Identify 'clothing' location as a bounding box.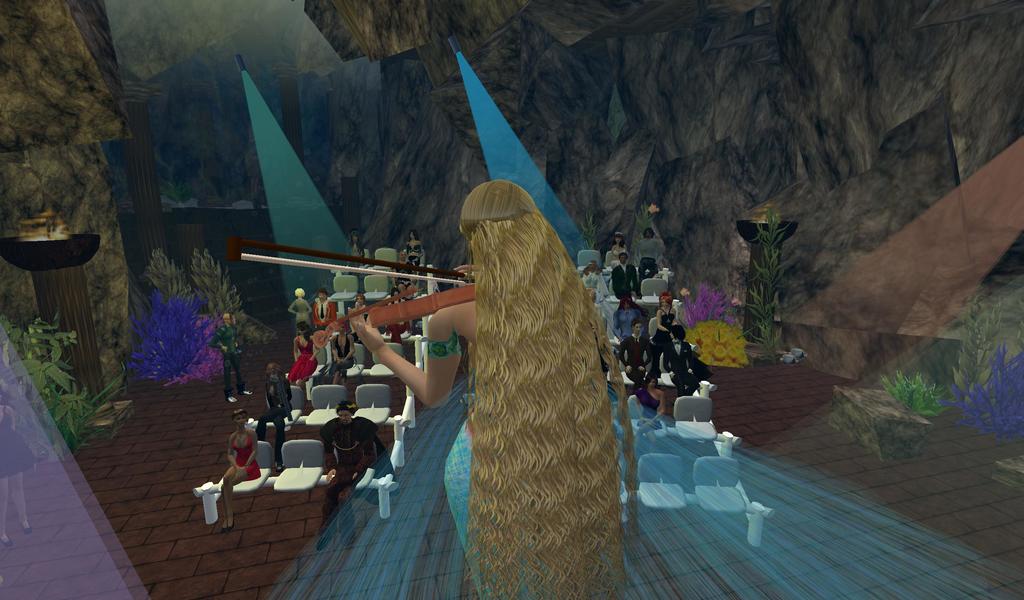
x1=206 y1=321 x2=247 y2=394.
